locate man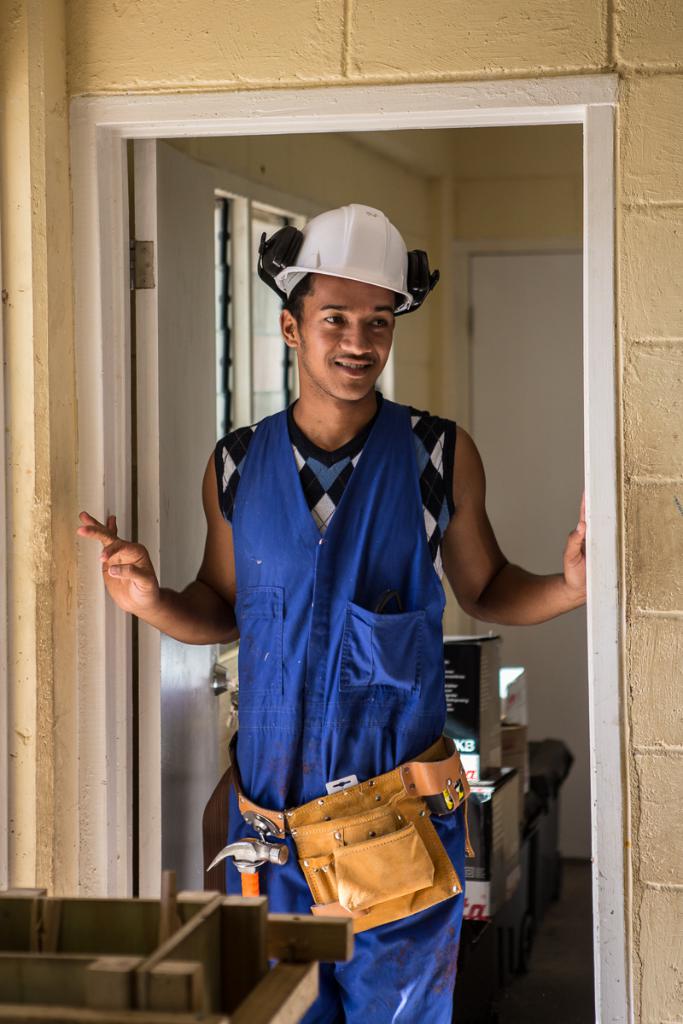
bbox=[68, 196, 591, 1021]
